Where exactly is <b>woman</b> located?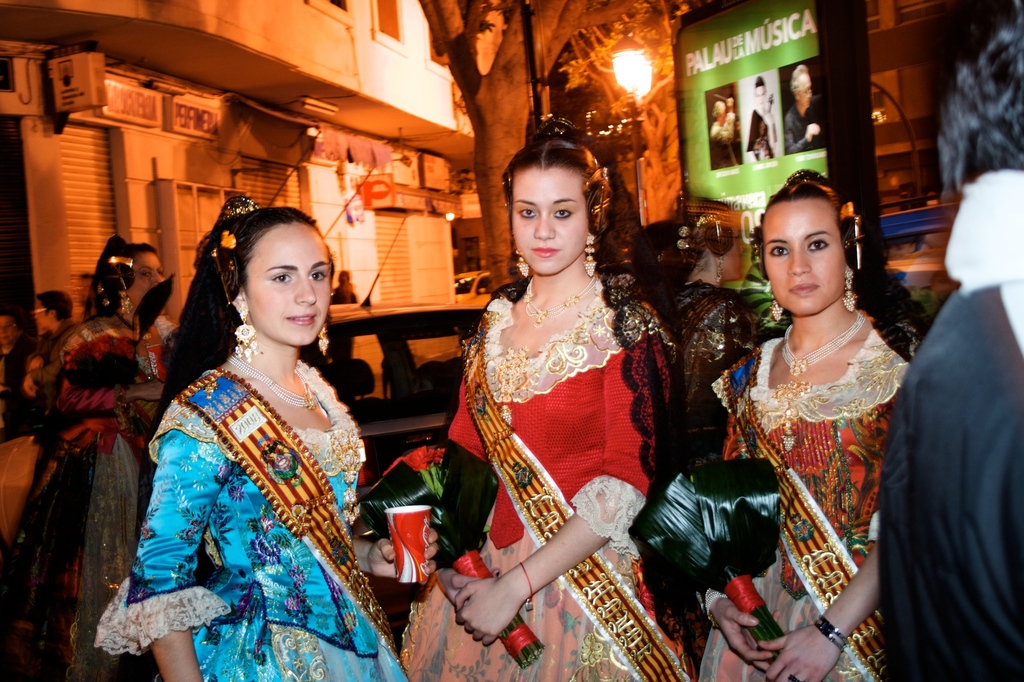
Its bounding box is bbox=(401, 112, 693, 681).
